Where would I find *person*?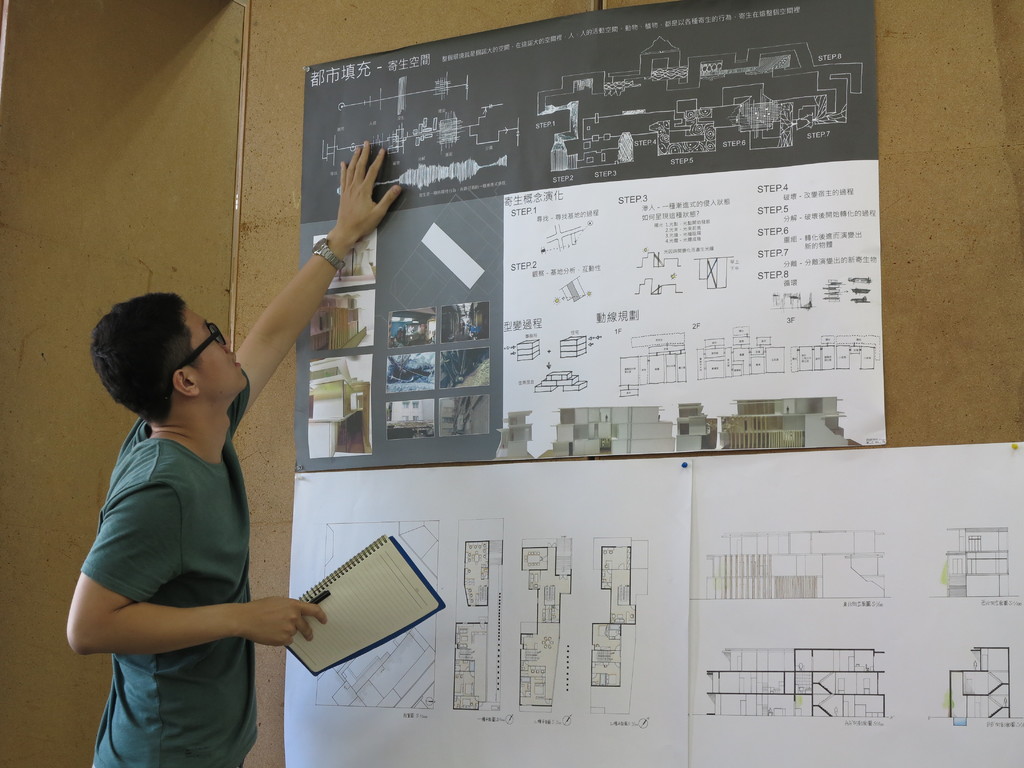
At region(61, 140, 405, 767).
